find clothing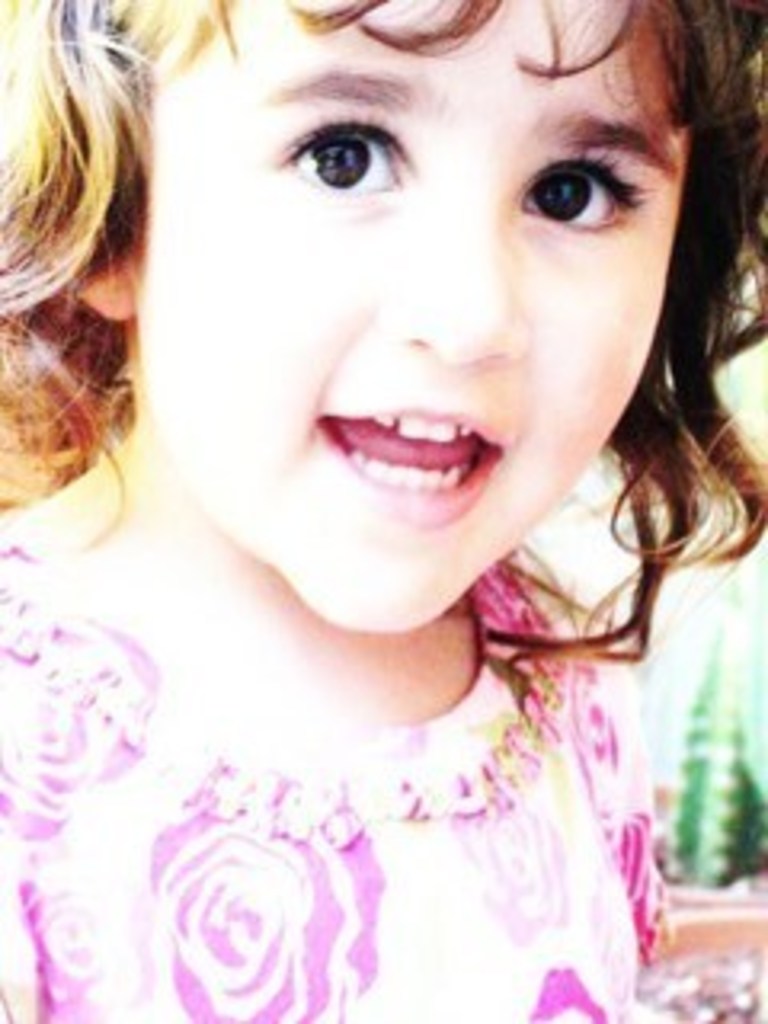
(96, 598, 710, 1005)
